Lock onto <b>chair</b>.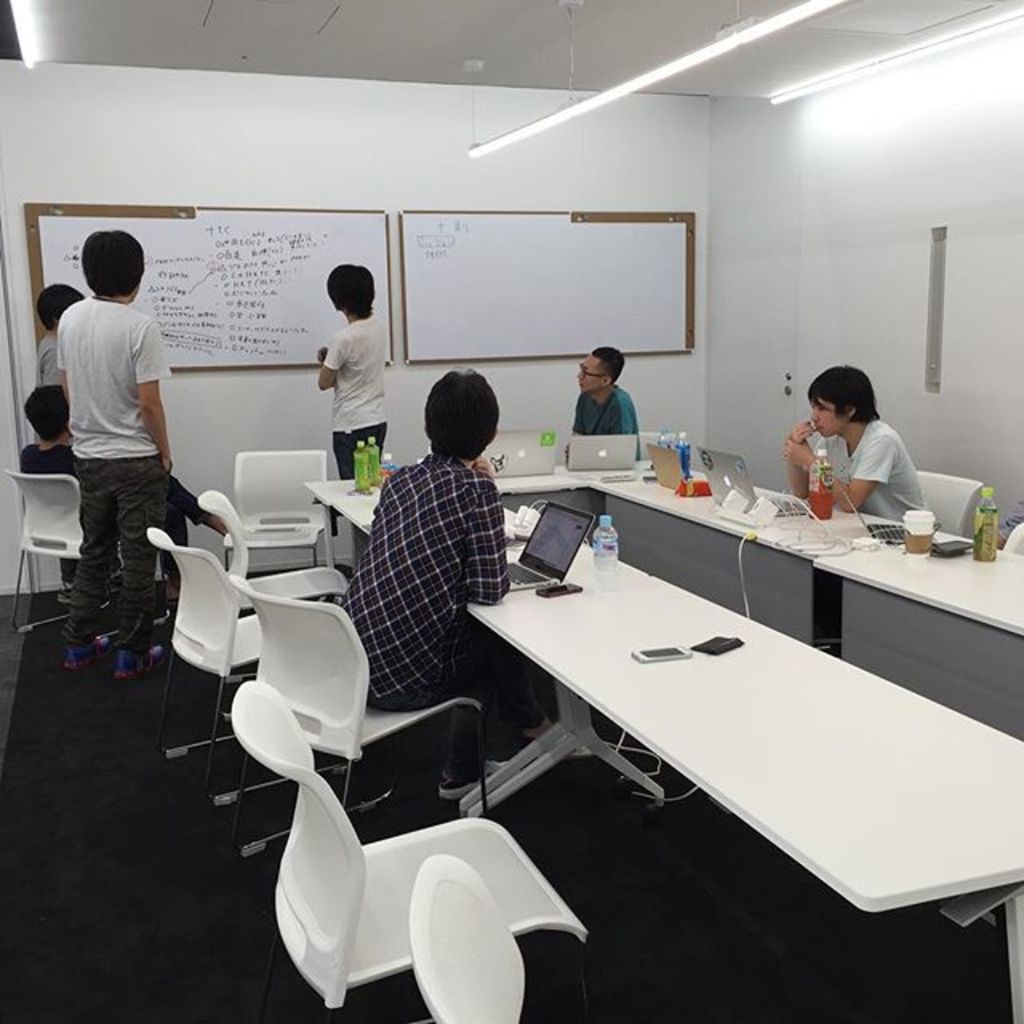
Locked: (1003, 522, 1022, 565).
